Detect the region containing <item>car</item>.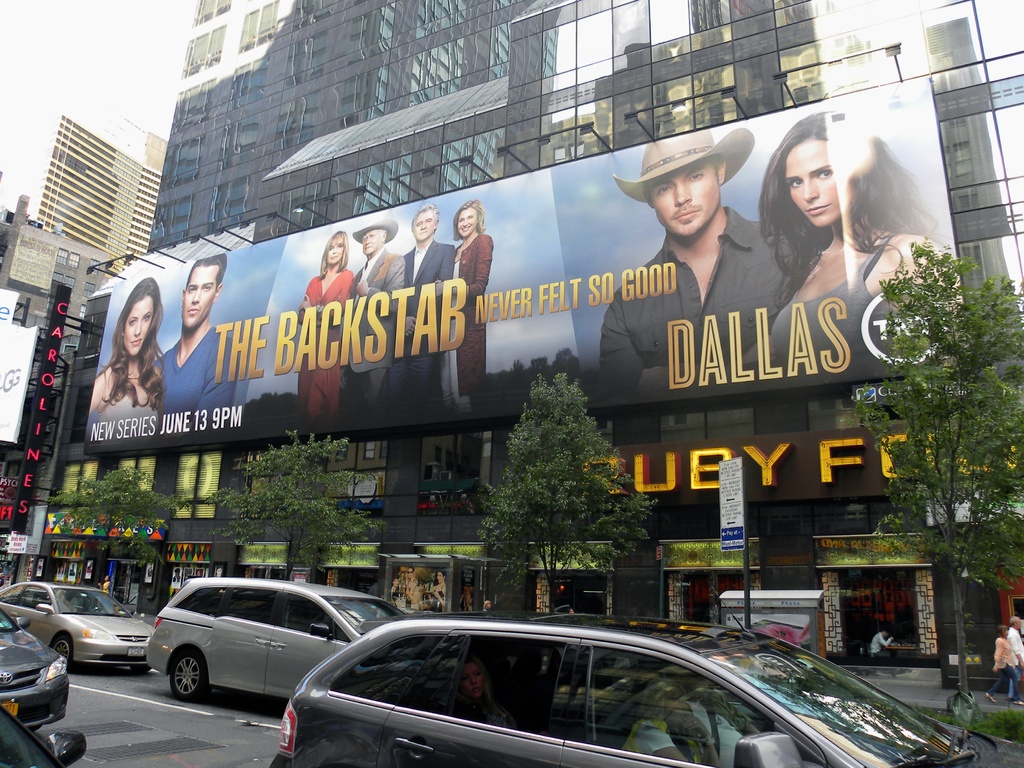
Rect(128, 589, 365, 723).
